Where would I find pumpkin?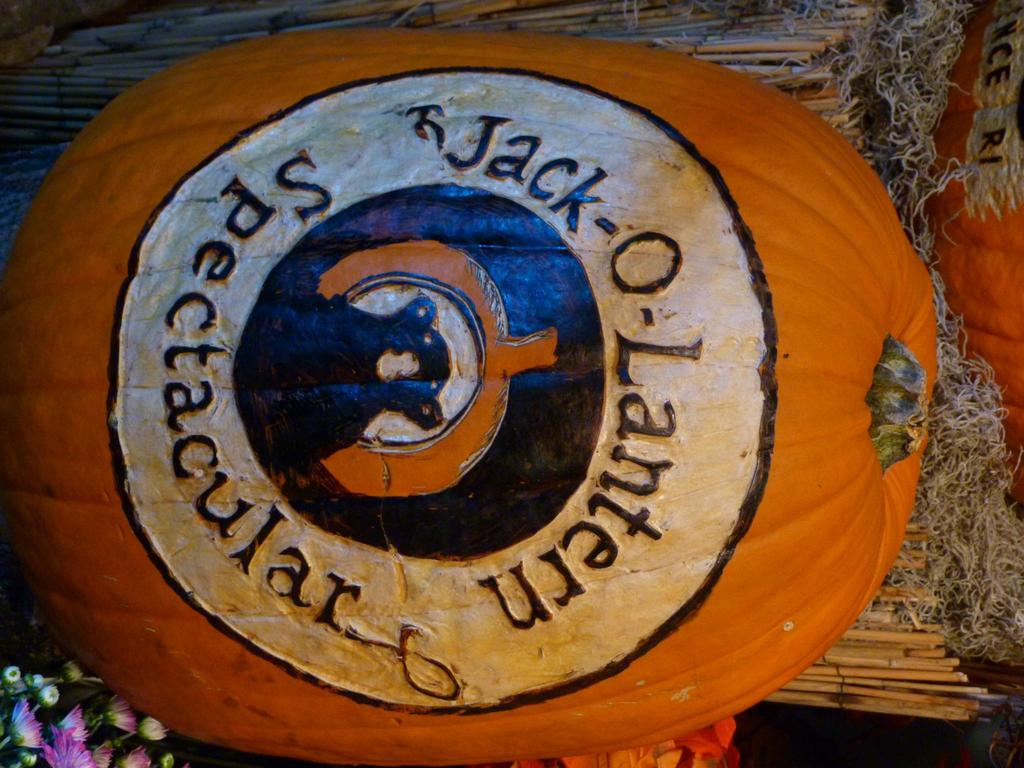
At locate(0, 28, 940, 767).
